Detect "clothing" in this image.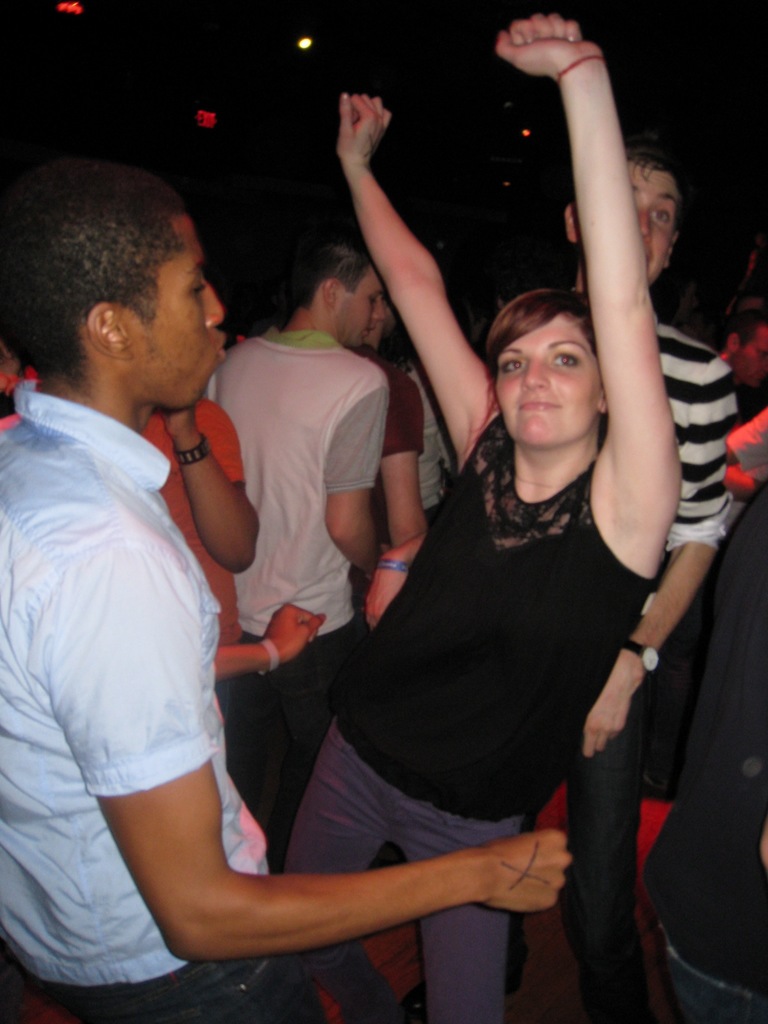
Detection: box(140, 384, 252, 636).
